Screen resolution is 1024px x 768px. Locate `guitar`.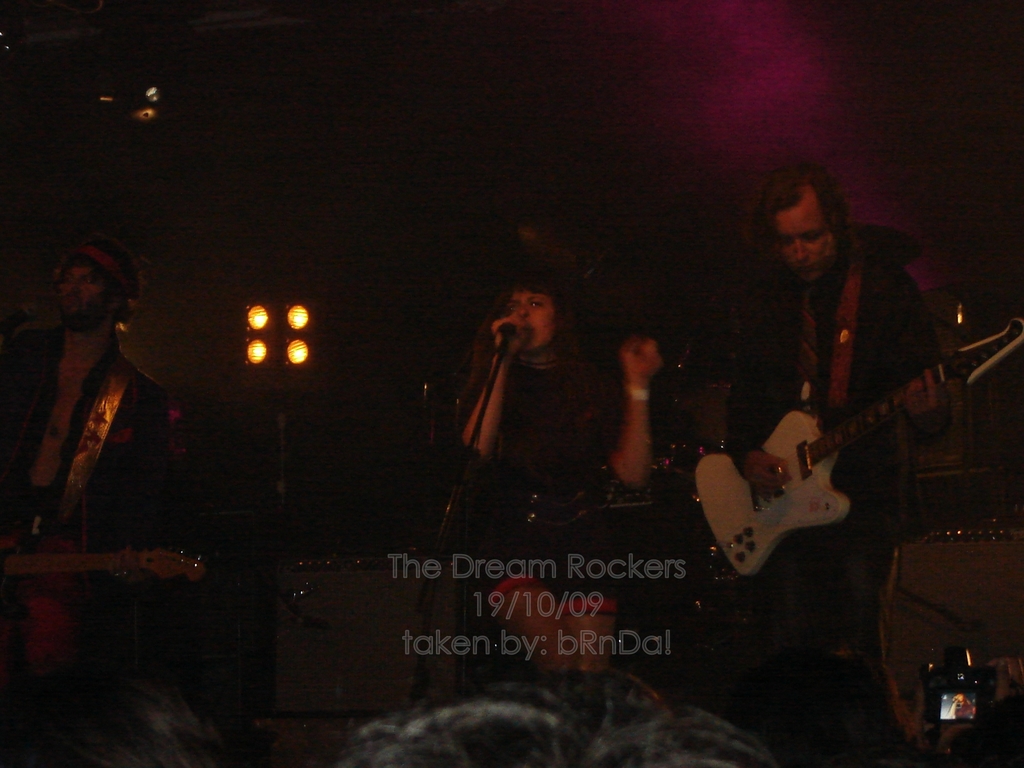
locate(0, 547, 210, 586).
